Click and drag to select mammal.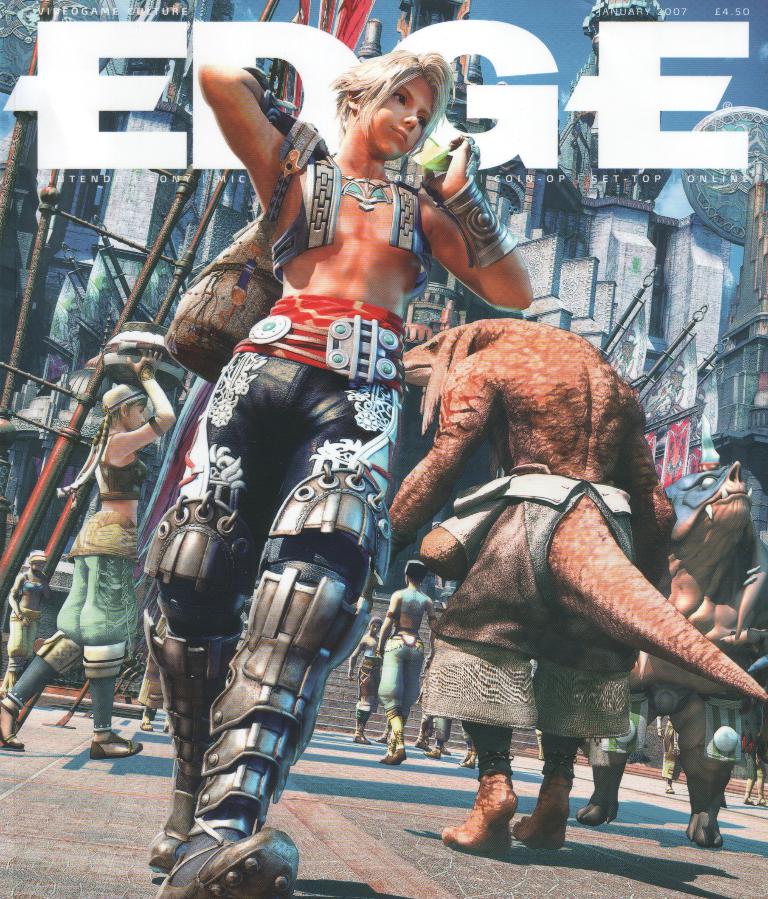
Selection: pyautogui.locateOnScreen(135, 651, 175, 730).
